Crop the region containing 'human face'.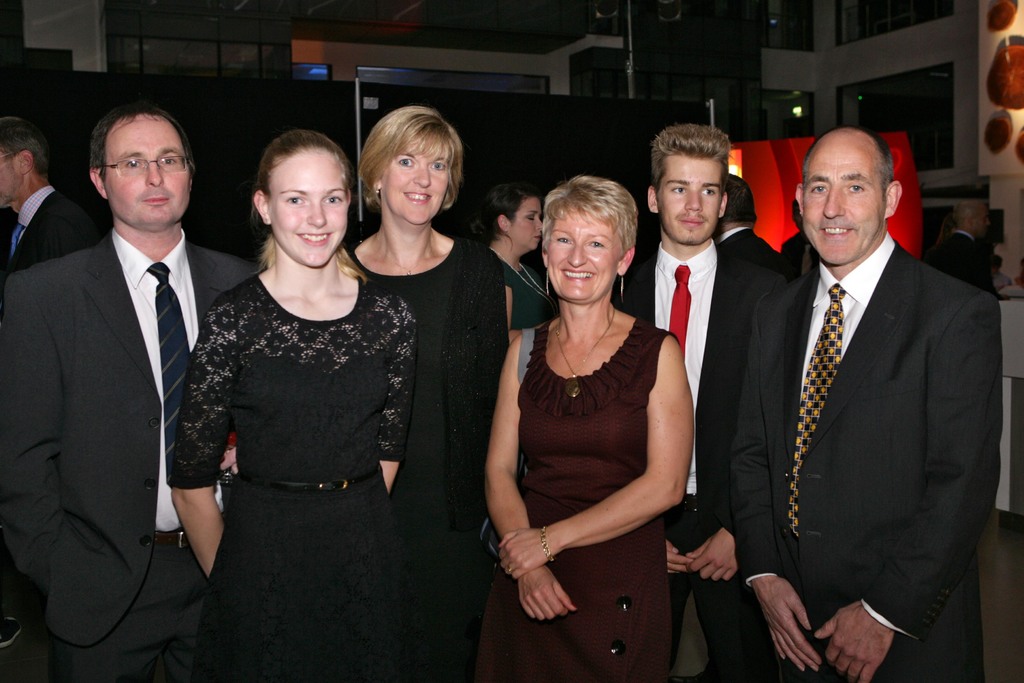
Crop region: 803 132 886 262.
